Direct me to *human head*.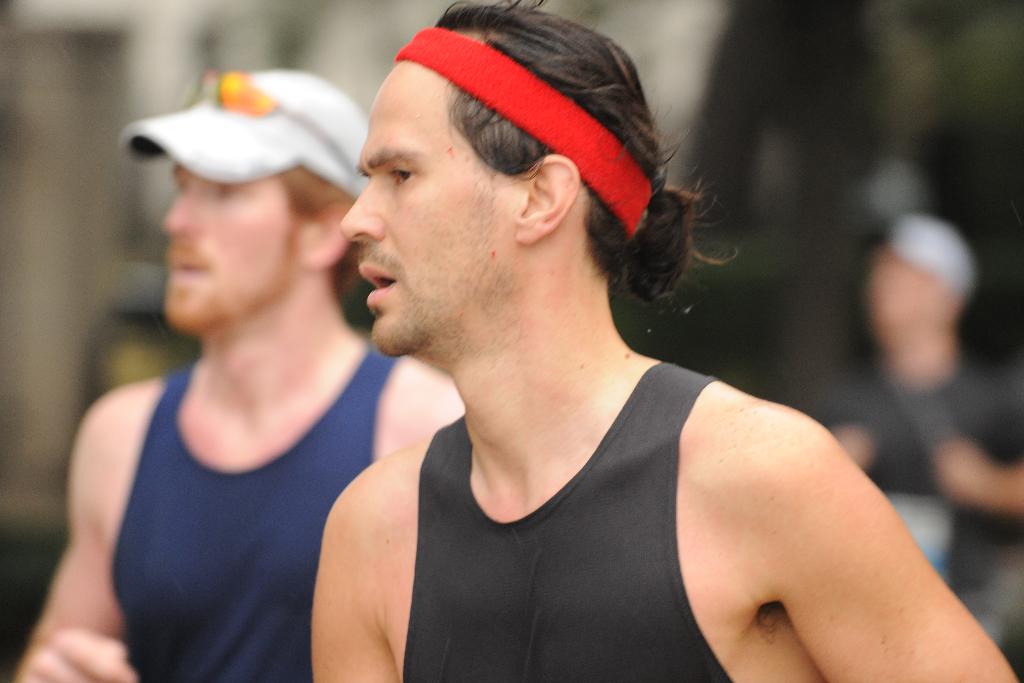
Direction: box=[860, 210, 976, 345].
